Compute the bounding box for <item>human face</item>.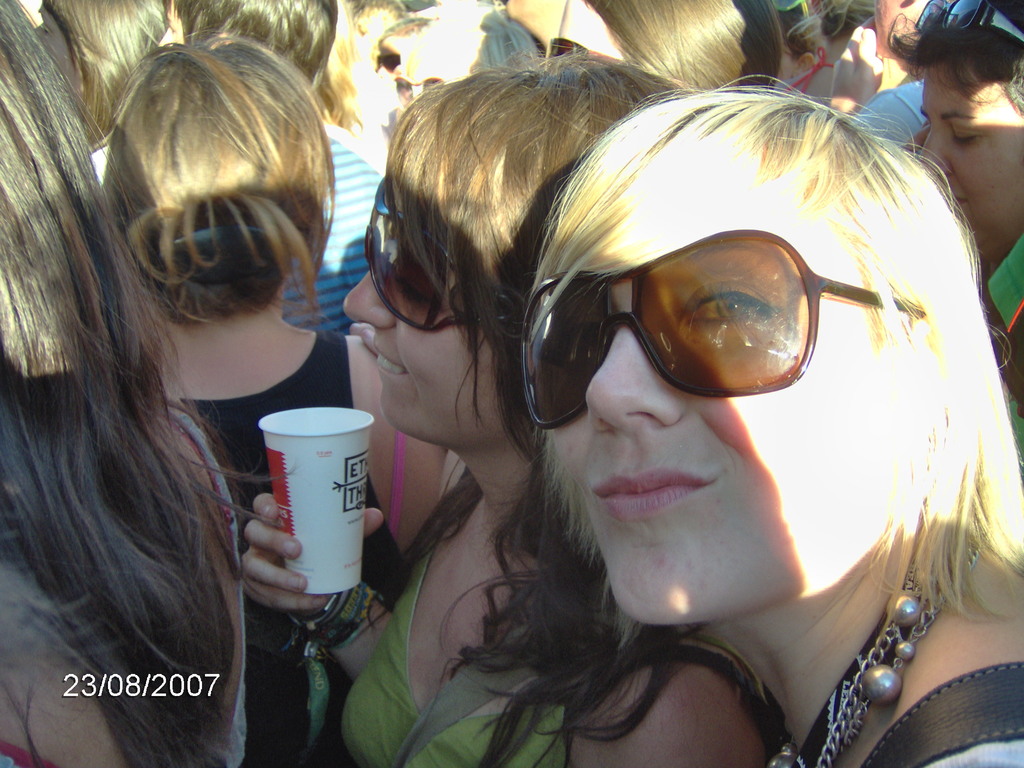
x1=342 y1=267 x2=503 y2=448.
